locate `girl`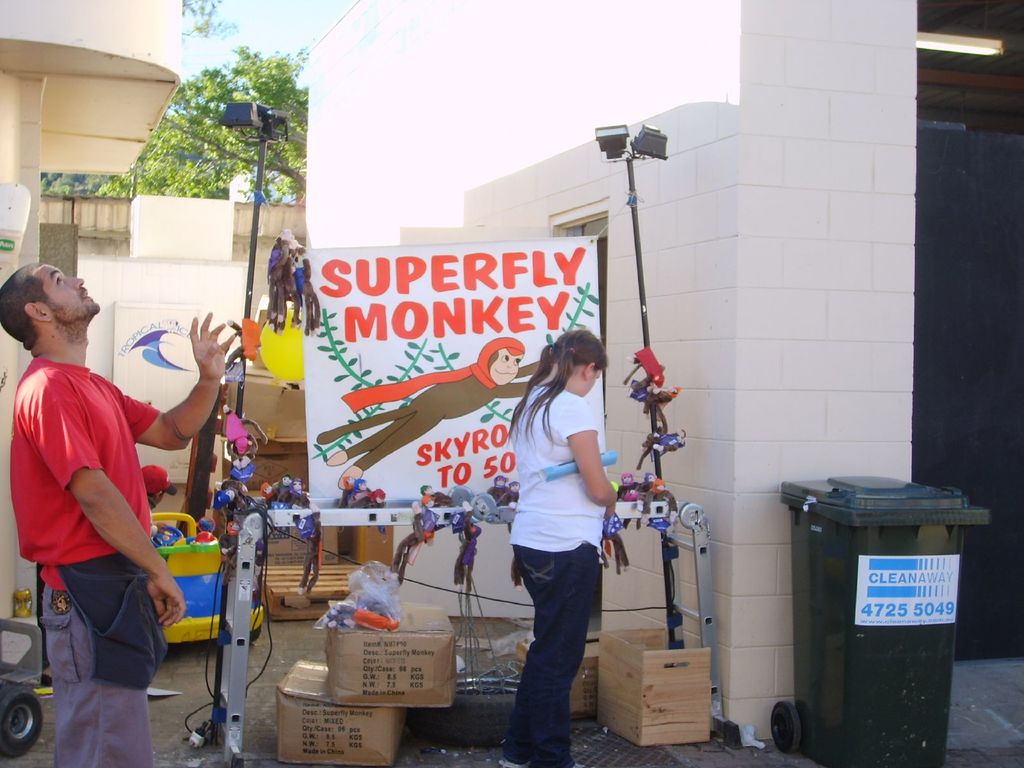
[499,328,618,767]
